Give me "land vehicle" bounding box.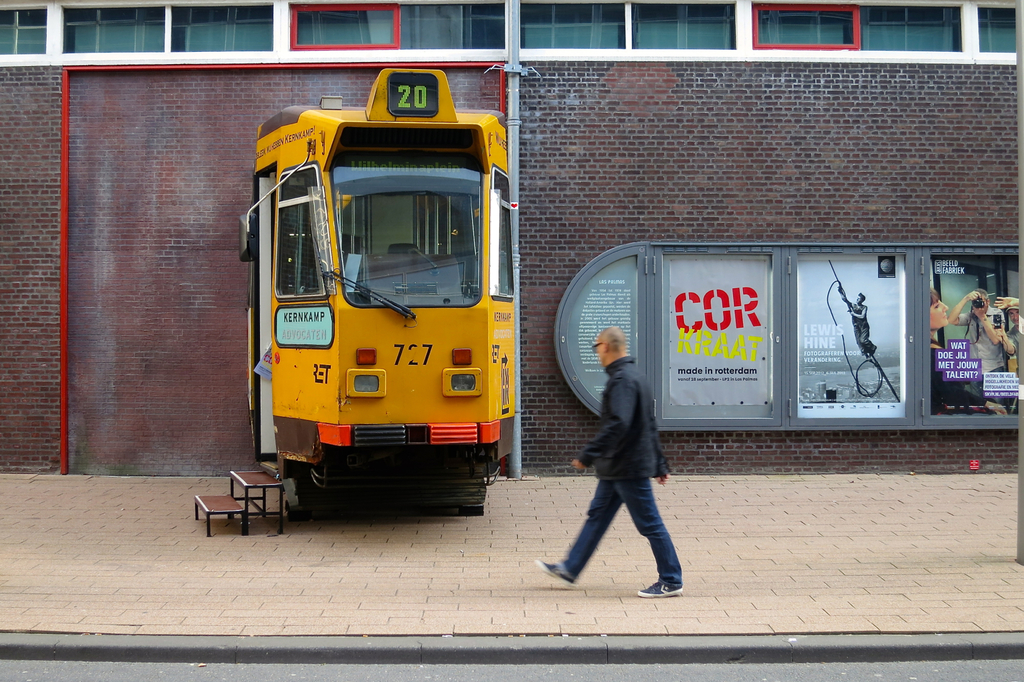
(left=238, top=67, right=517, bottom=516).
